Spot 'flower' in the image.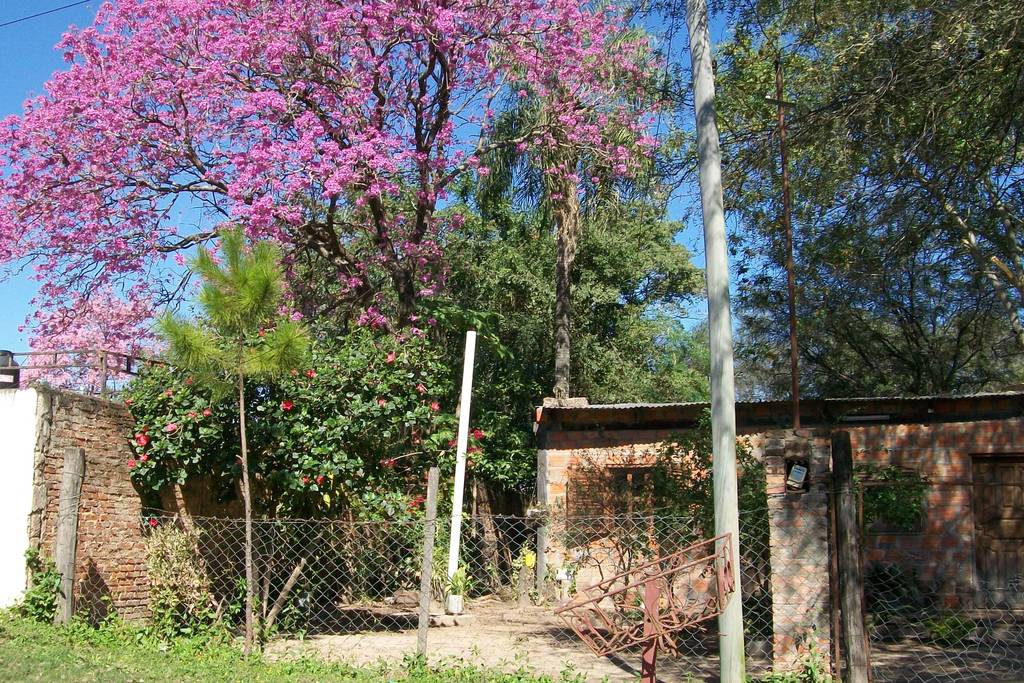
'flower' found at locate(165, 390, 172, 396).
